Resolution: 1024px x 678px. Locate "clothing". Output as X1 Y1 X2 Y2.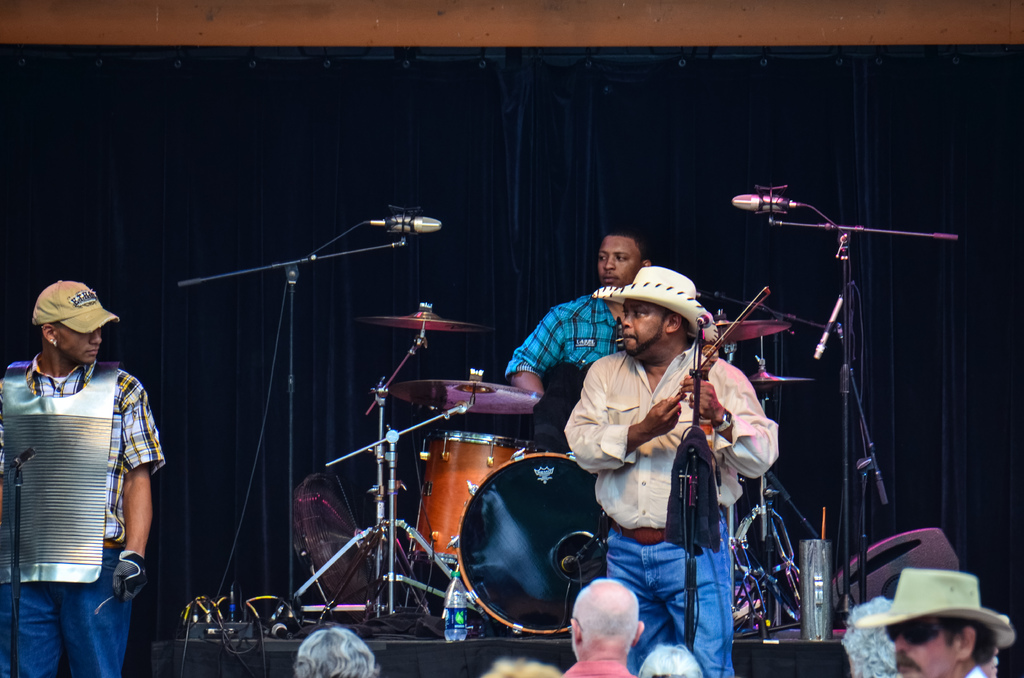
966 666 987 677.
